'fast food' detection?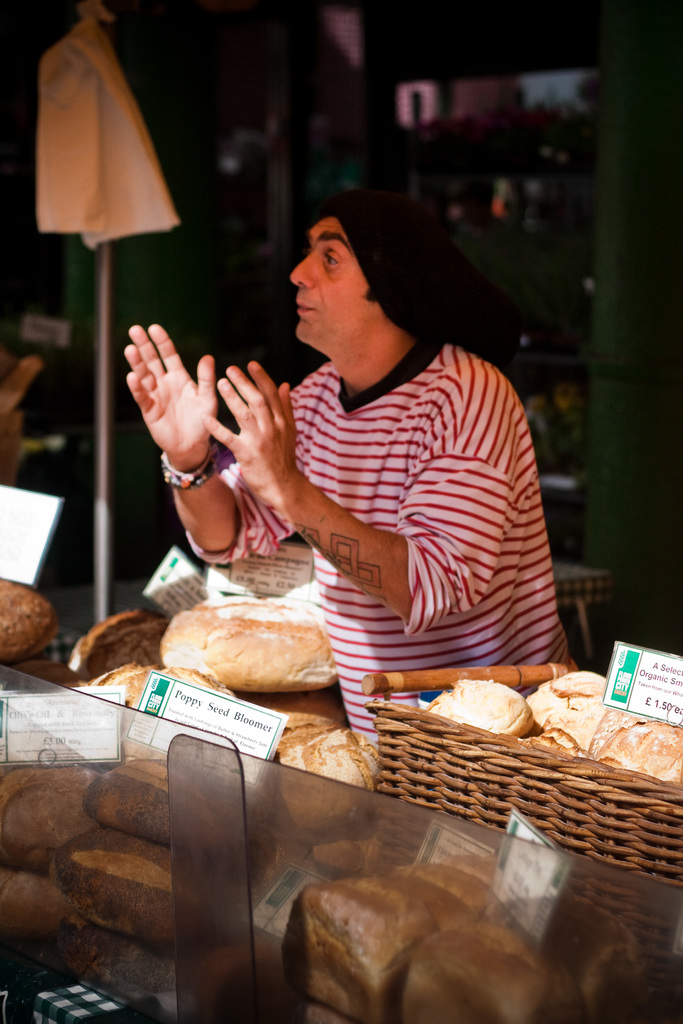
[x1=534, y1=668, x2=643, y2=757]
